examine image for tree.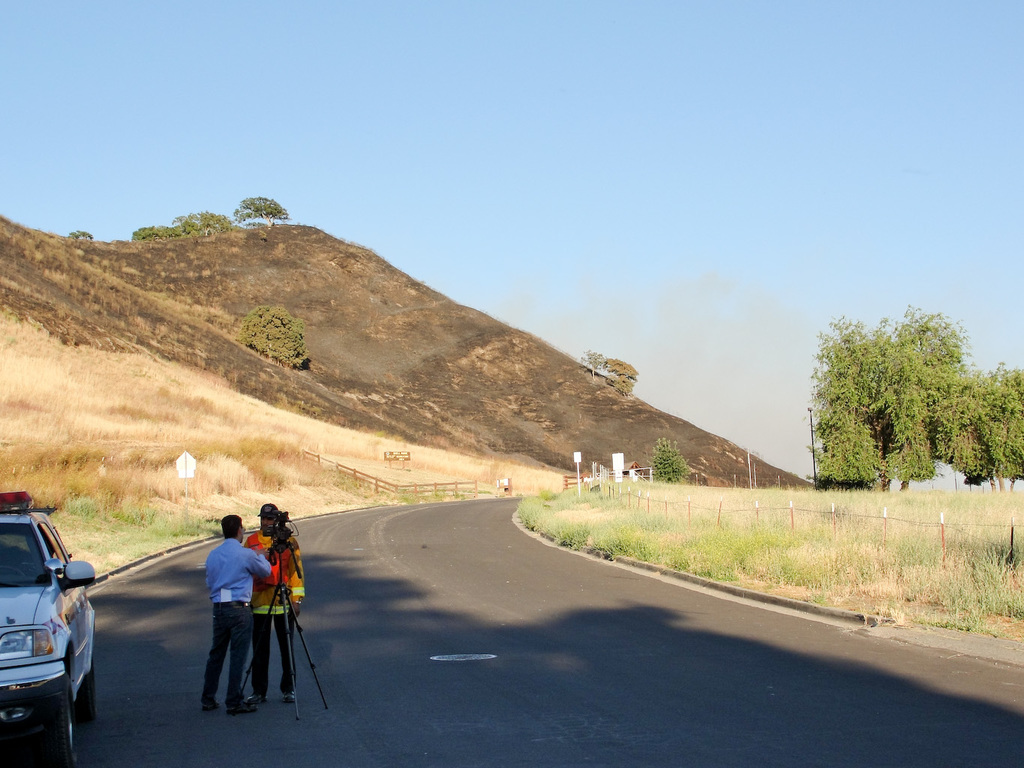
Examination result: box(637, 440, 686, 480).
